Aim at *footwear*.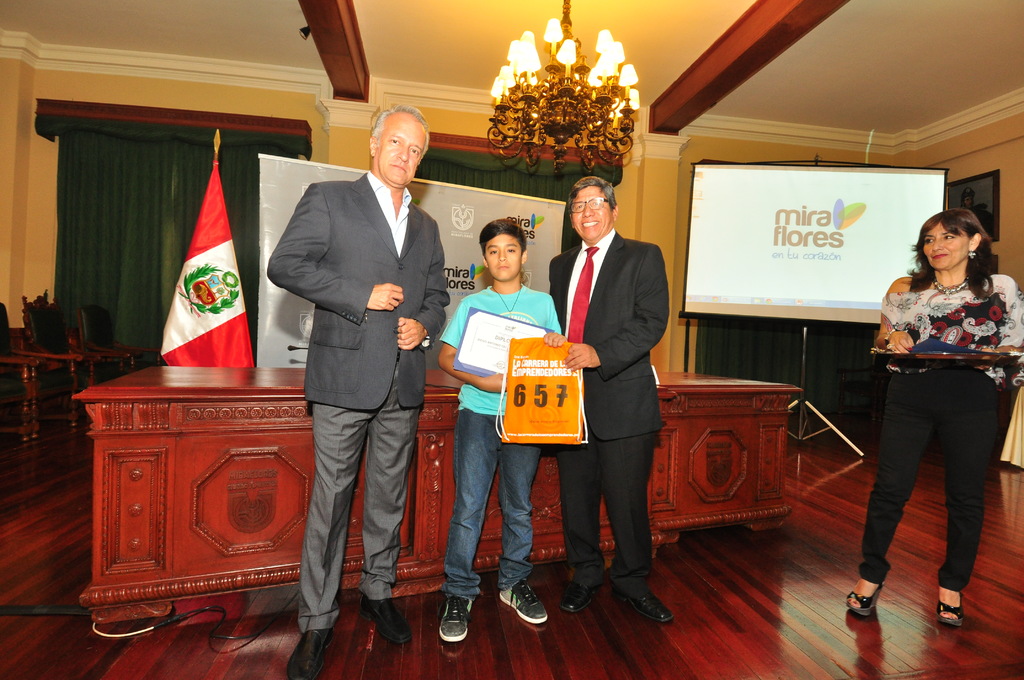
Aimed at 360,597,420,643.
